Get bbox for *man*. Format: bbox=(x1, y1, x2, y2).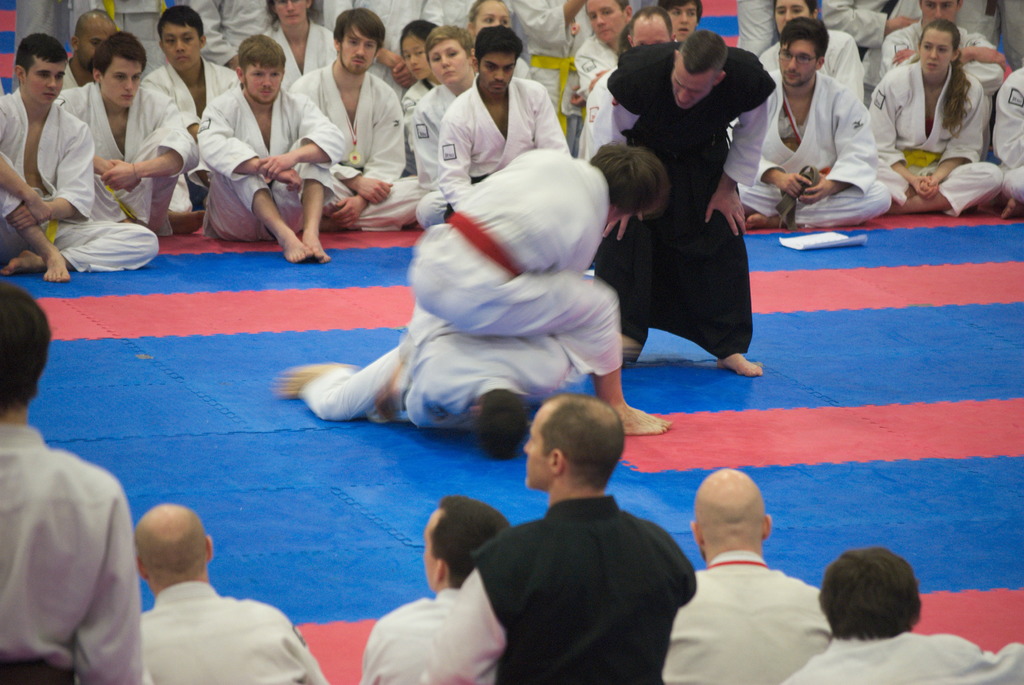
bbox=(412, 20, 487, 220).
